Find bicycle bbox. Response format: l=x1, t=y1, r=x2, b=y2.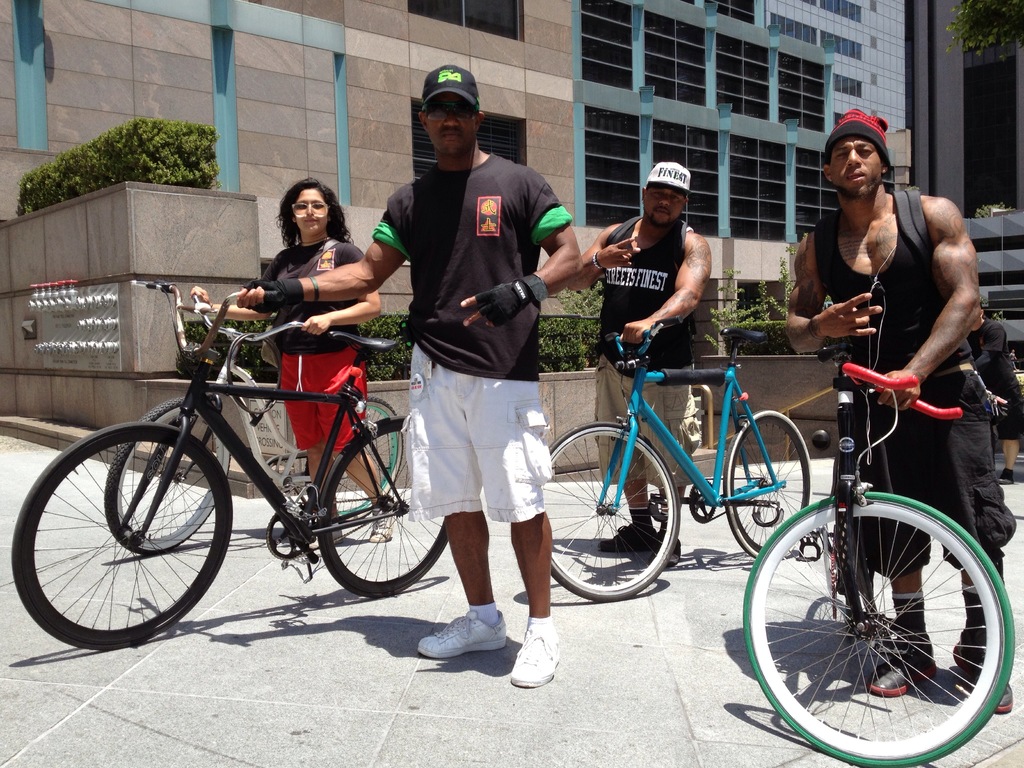
l=548, t=312, r=813, b=601.
